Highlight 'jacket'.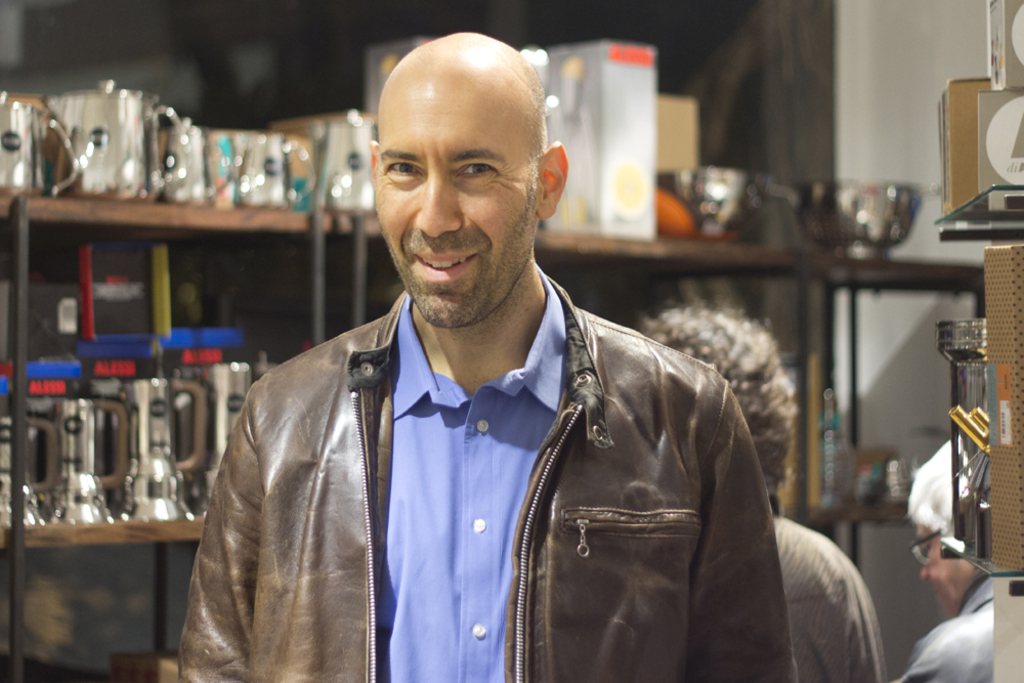
Highlighted region: detection(176, 272, 844, 681).
